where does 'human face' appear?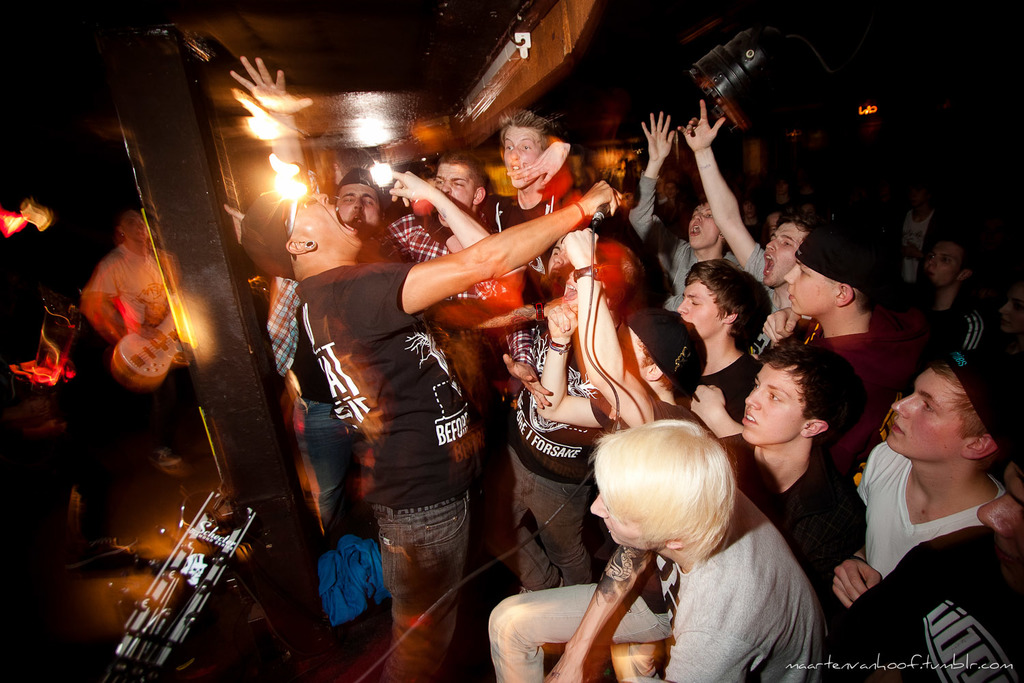
Appears at 684 199 725 249.
